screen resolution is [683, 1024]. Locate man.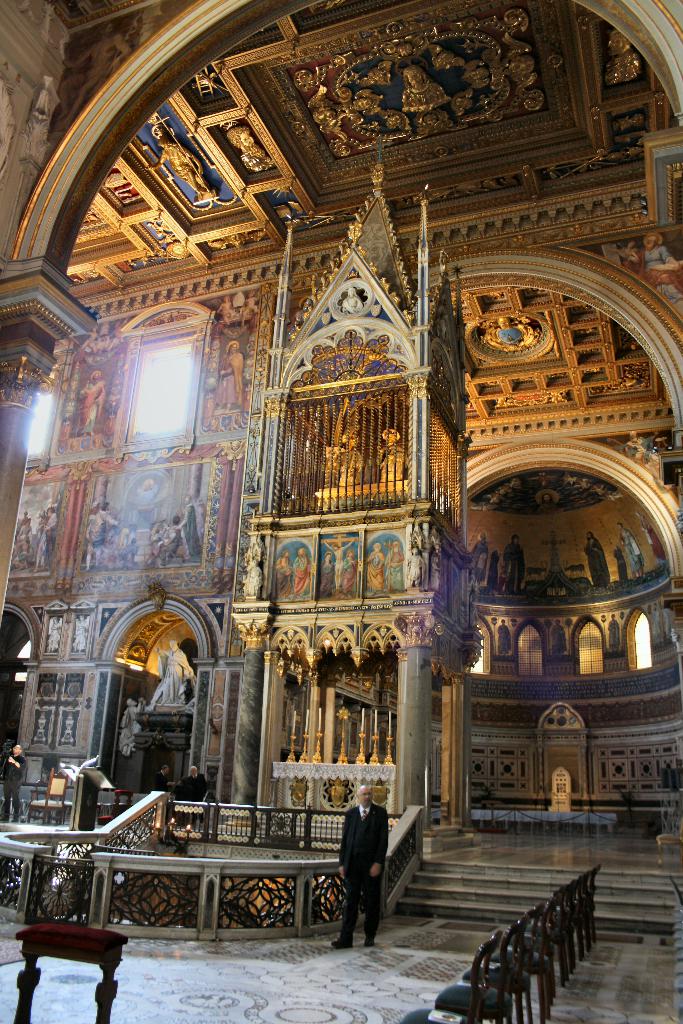
(156,637,197,701).
